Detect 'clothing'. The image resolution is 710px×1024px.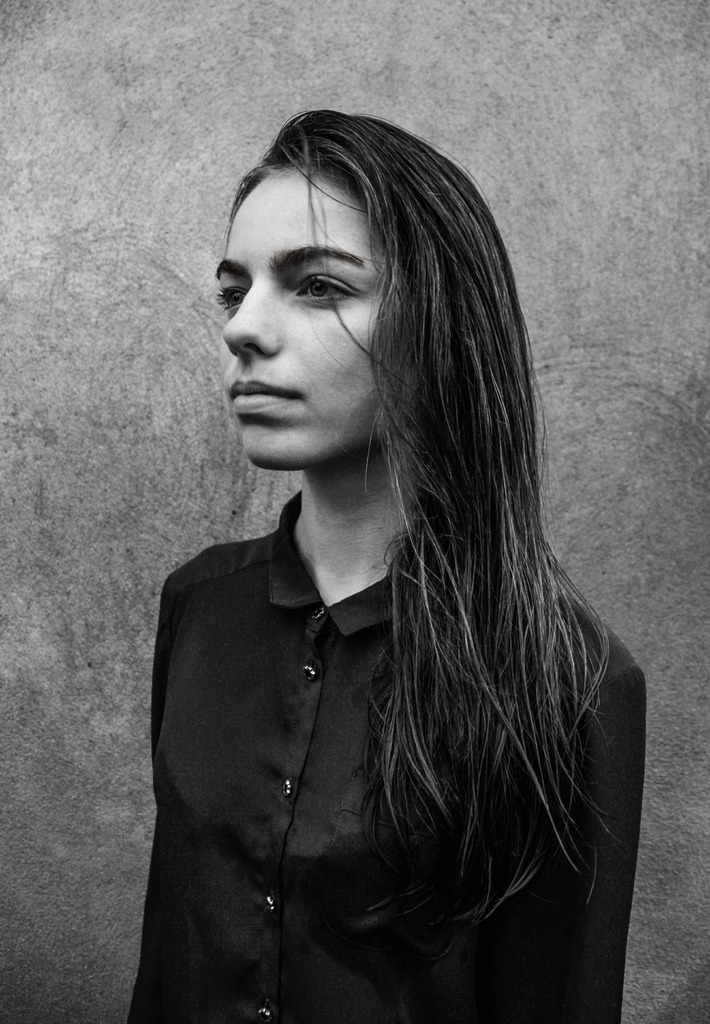
{"x1": 126, "y1": 485, "x2": 647, "y2": 1023}.
